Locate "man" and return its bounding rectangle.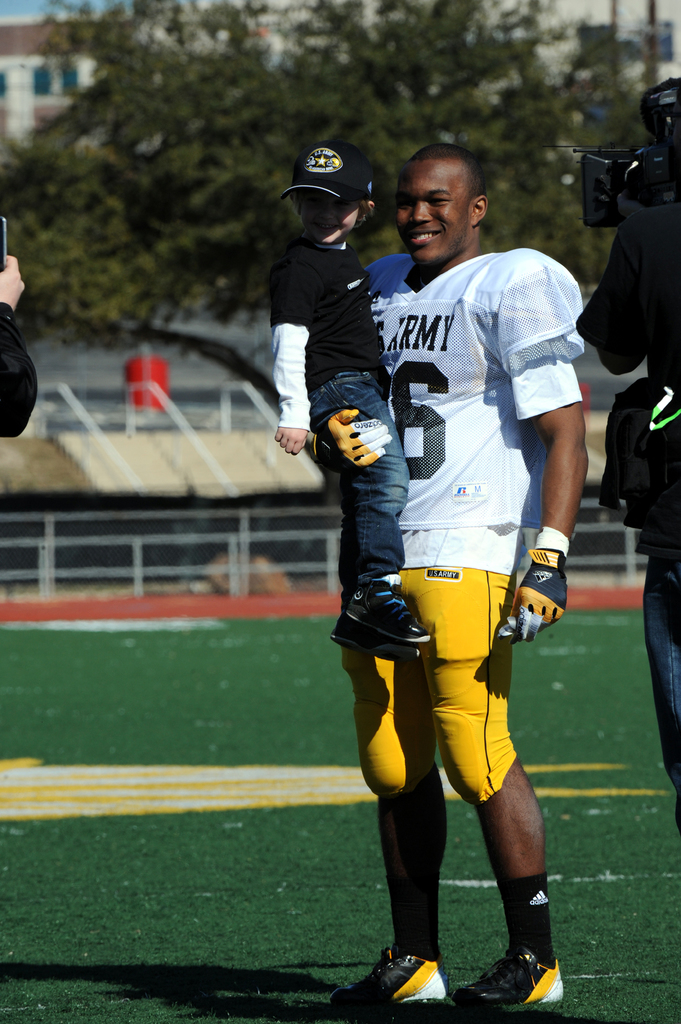
(left=305, top=140, right=595, bottom=998).
